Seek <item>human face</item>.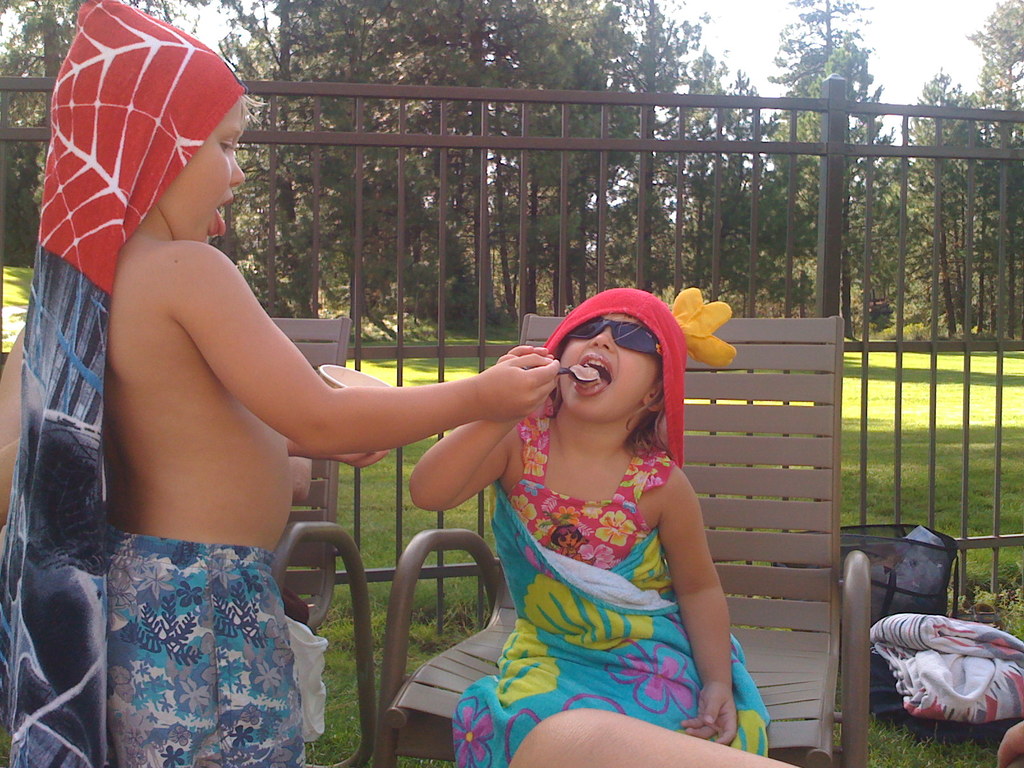
l=159, t=95, r=251, b=244.
